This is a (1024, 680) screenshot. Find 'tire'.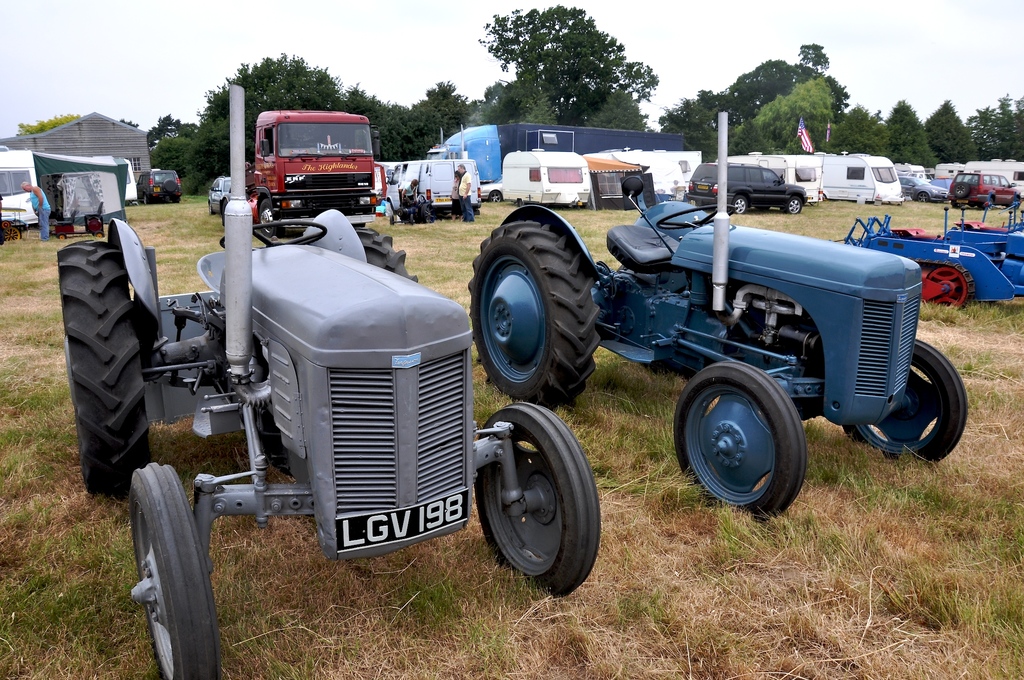
Bounding box: [467,223,599,409].
